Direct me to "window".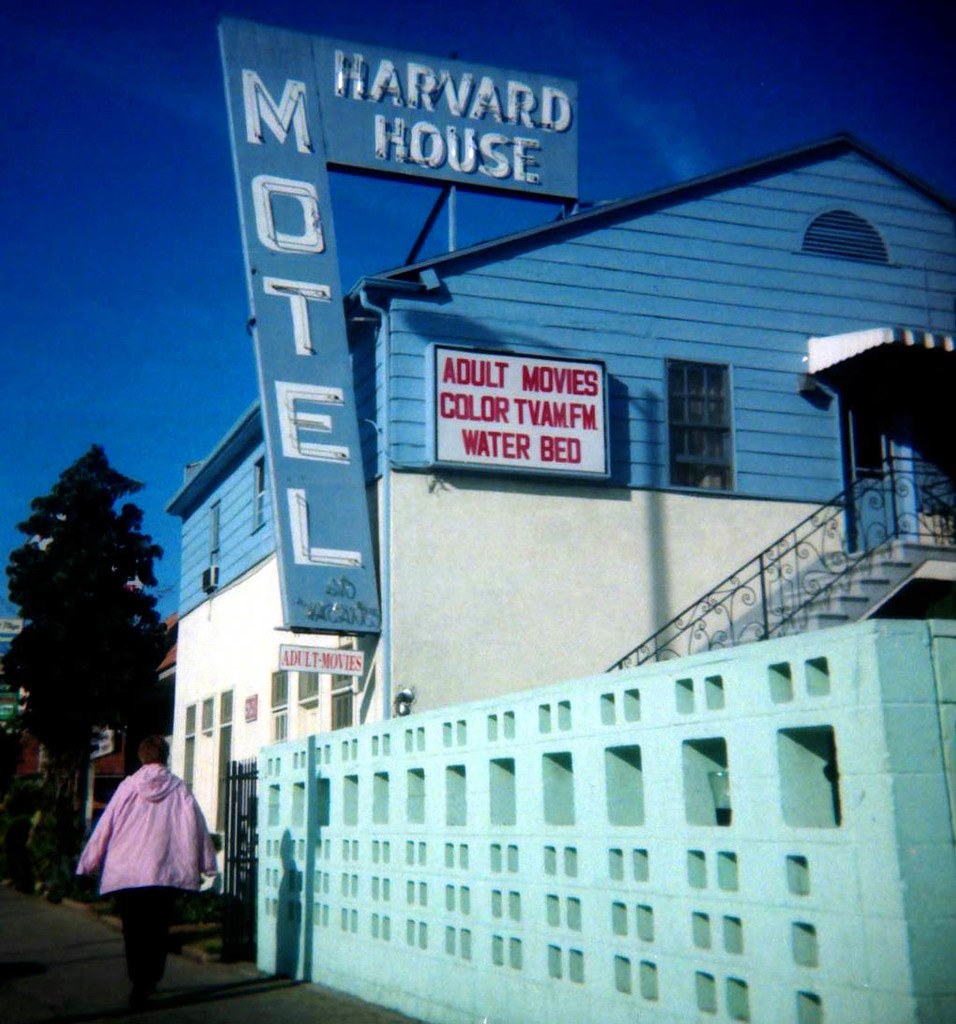
Direction: pyautogui.locateOnScreen(665, 358, 739, 490).
